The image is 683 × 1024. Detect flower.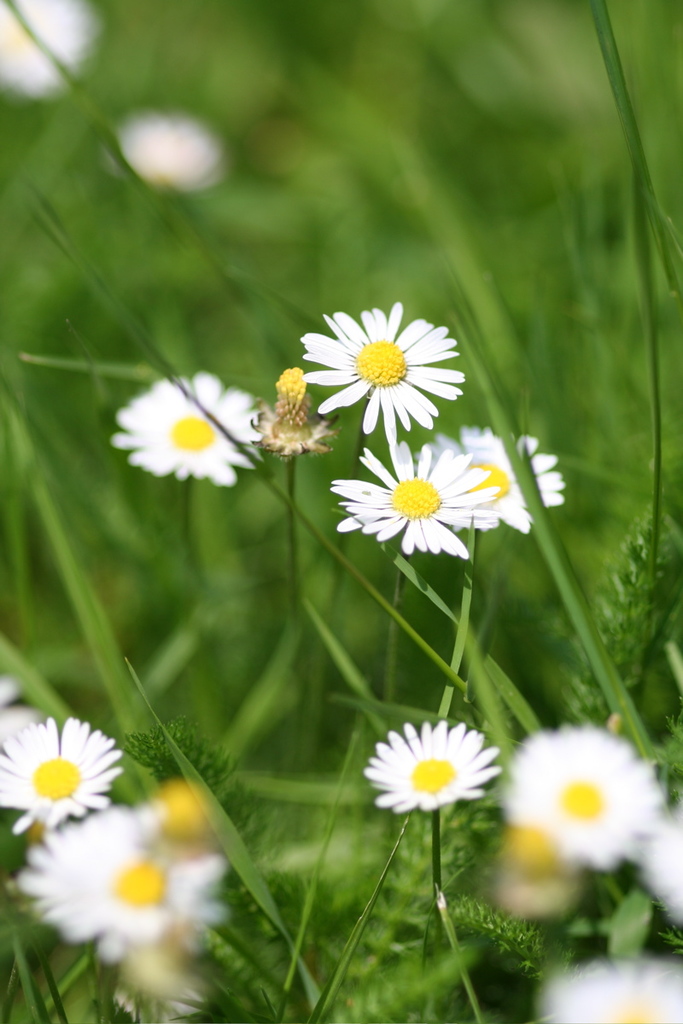
Detection: left=538, top=958, right=681, bottom=1023.
